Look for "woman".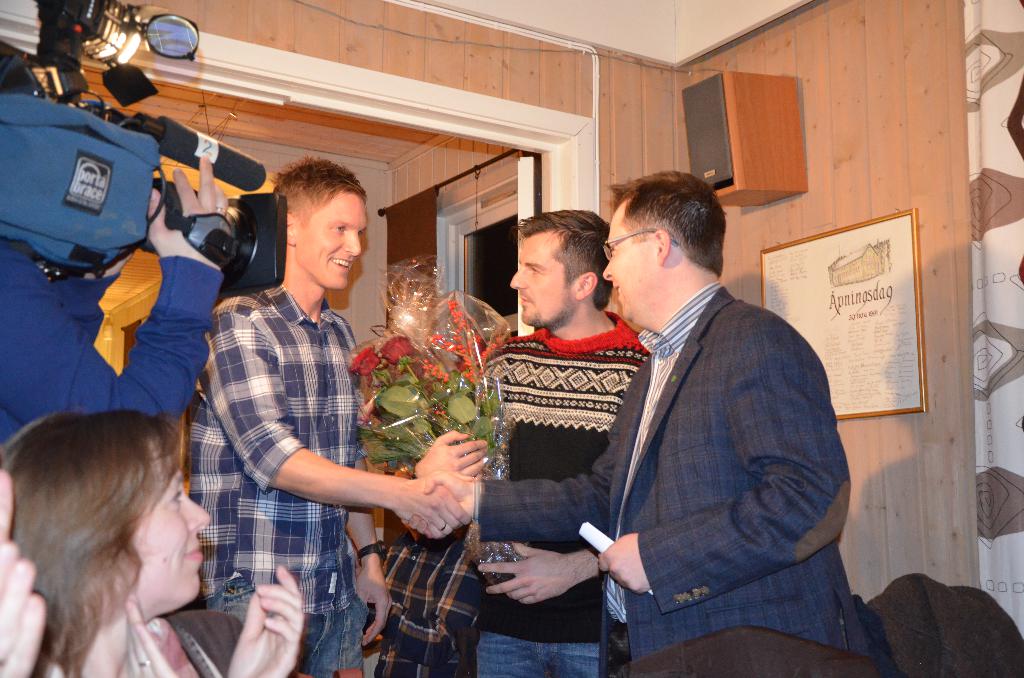
Found: select_region(0, 408, 303, 677).
